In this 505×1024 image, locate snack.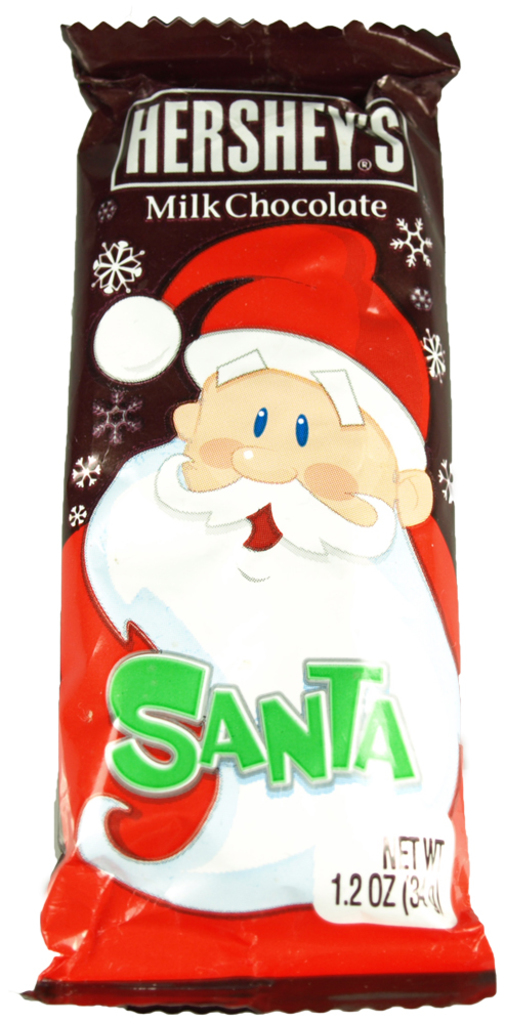
Bounding box: x1=20, y1=24, x2=504, y2=1002.
